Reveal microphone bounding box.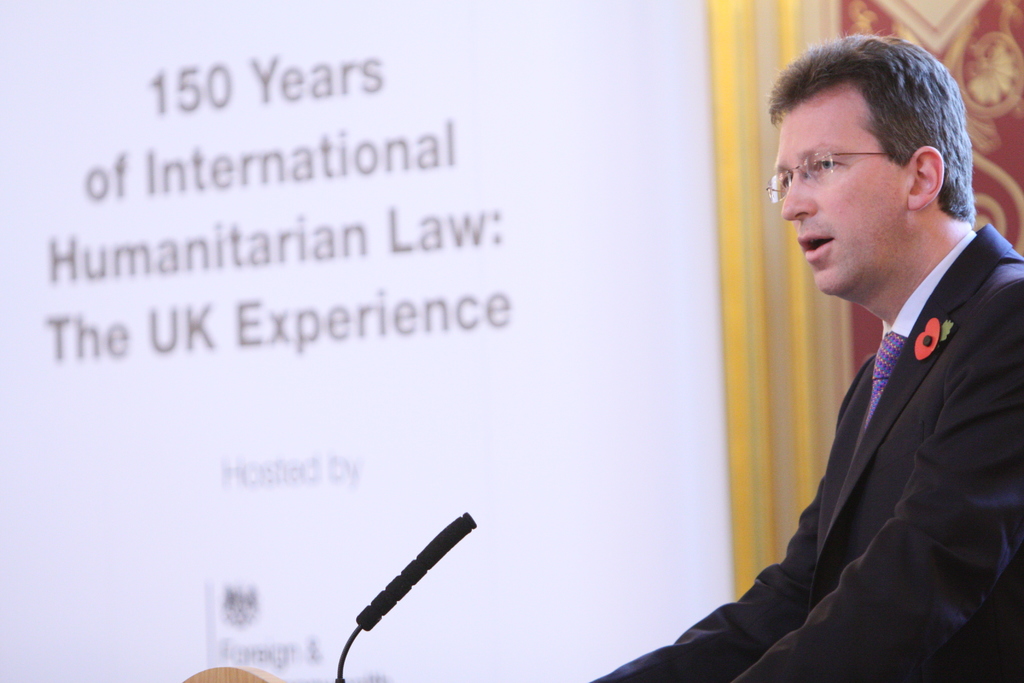
Revealed: <bbox>353, 511, 477, 632</bbox>.
